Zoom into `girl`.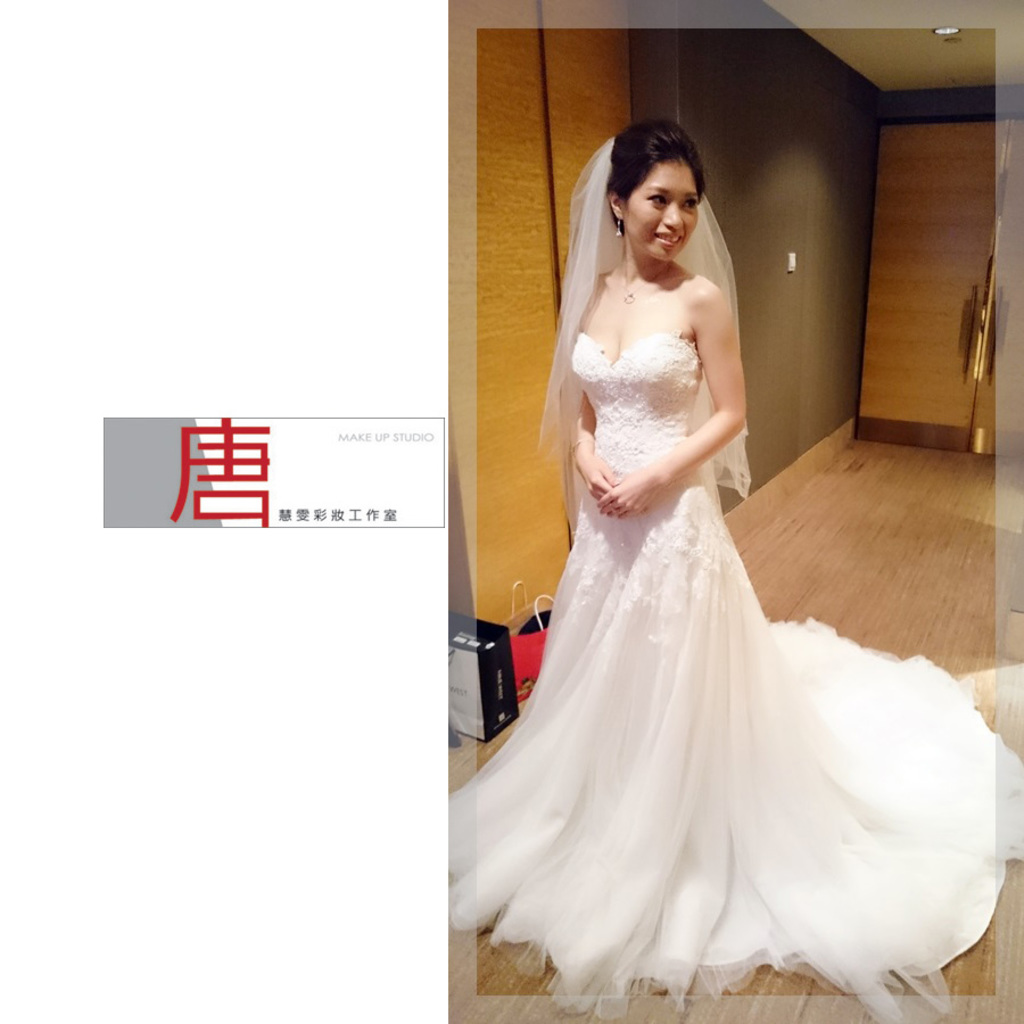
Zoom target: l=427, t=114, r=1023, b=1006.
